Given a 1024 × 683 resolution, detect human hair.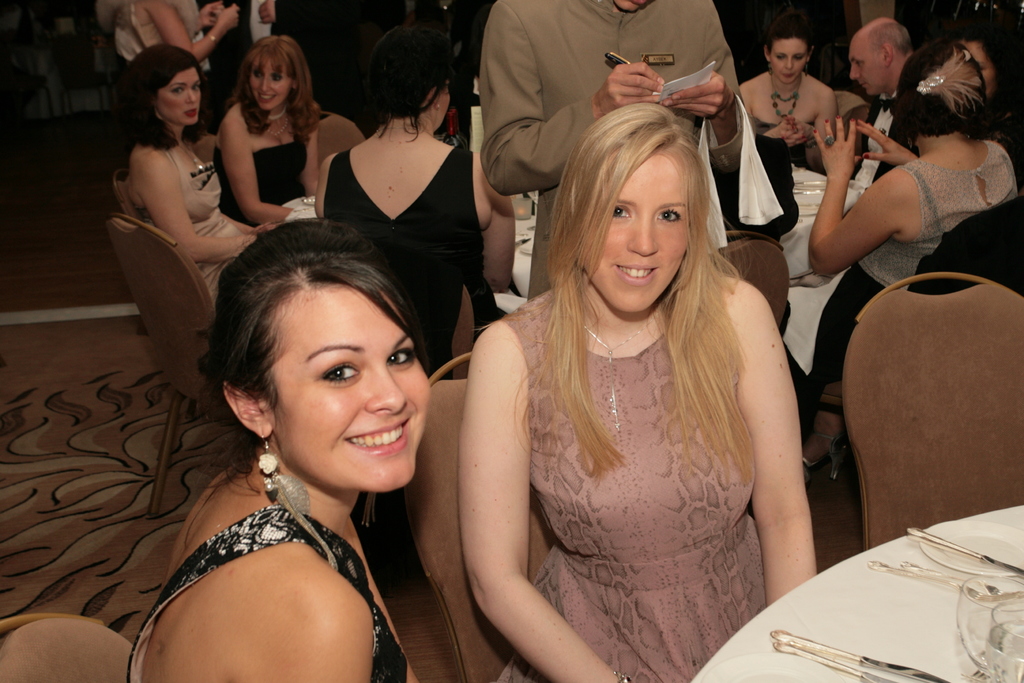
[197, 217, 429, 494].
